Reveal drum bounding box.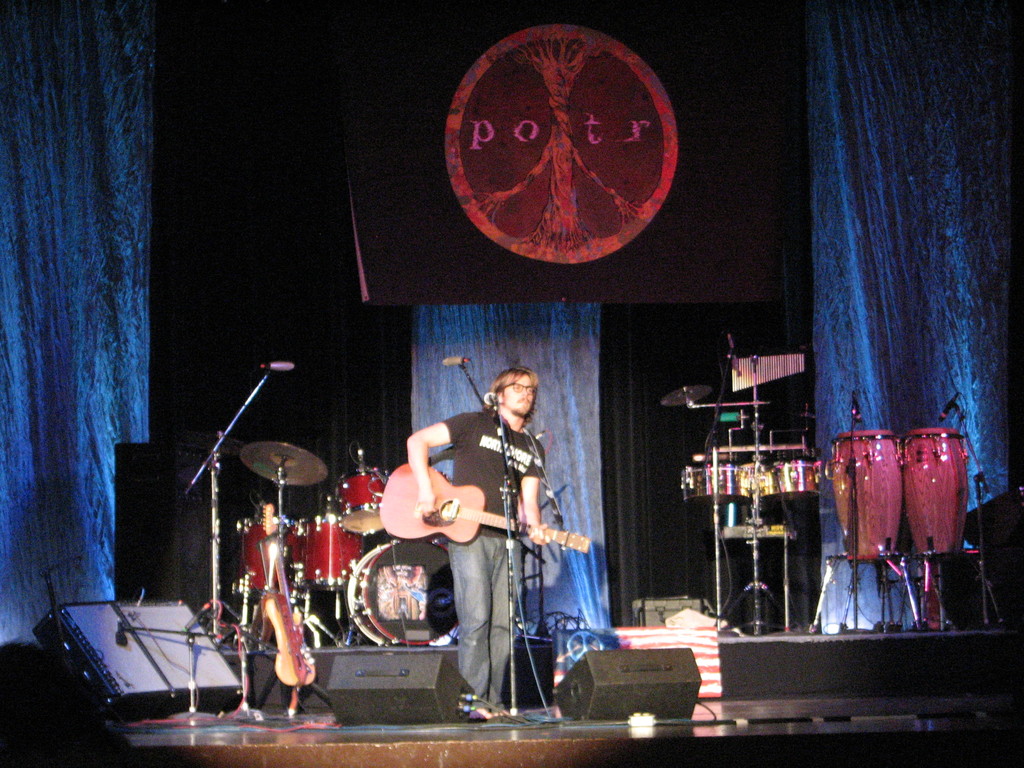
Revealed: [left=773, top=448, right=824, bottom=499].
